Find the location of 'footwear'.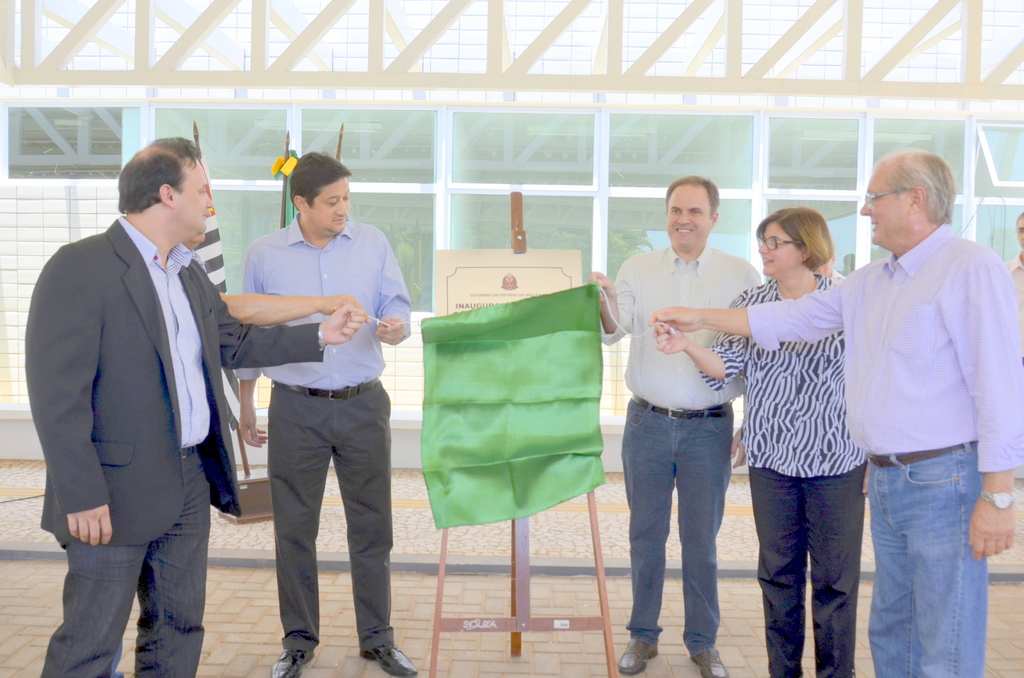
Location: (x1=619, y1=638, x2=657, y2=674).
